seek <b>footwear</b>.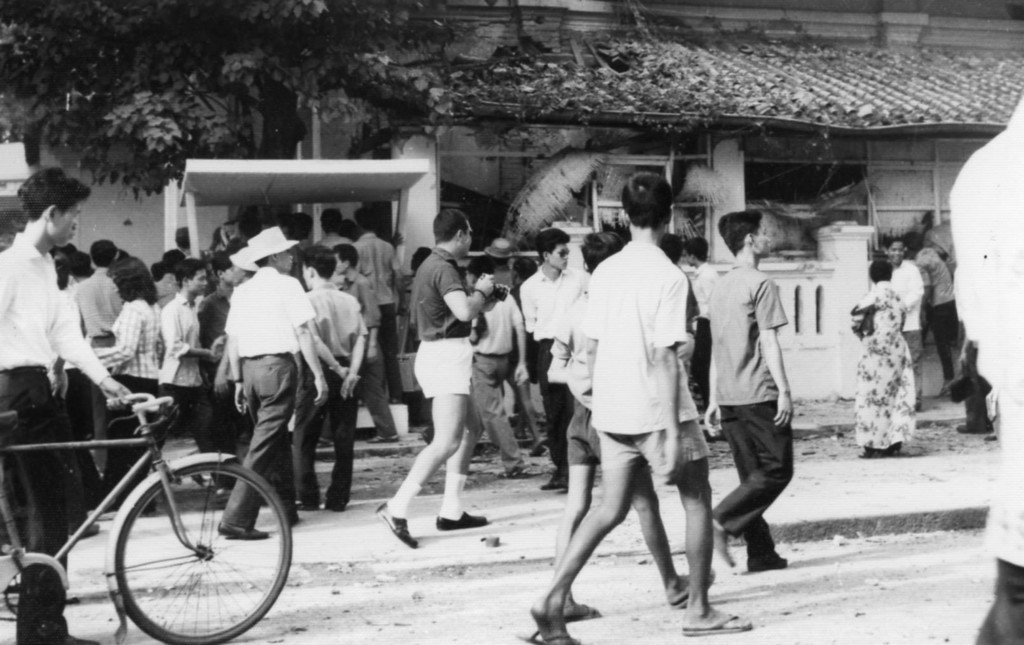
506,464,538,480.
